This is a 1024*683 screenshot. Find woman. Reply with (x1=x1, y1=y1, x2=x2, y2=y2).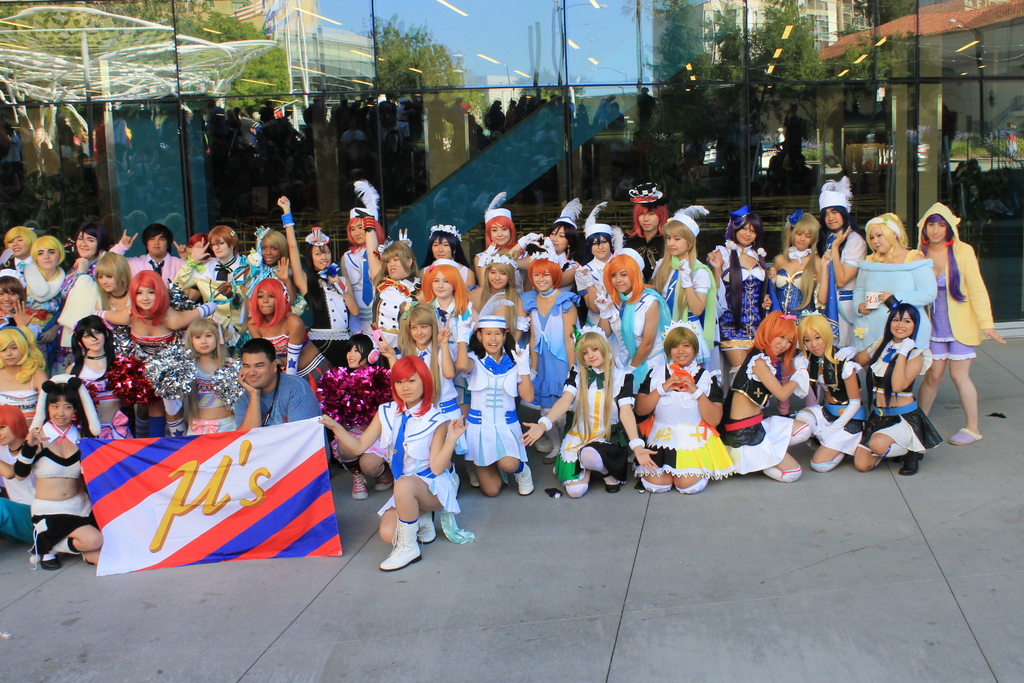
(x1=761, y1=207, x2=834, y2=320).
